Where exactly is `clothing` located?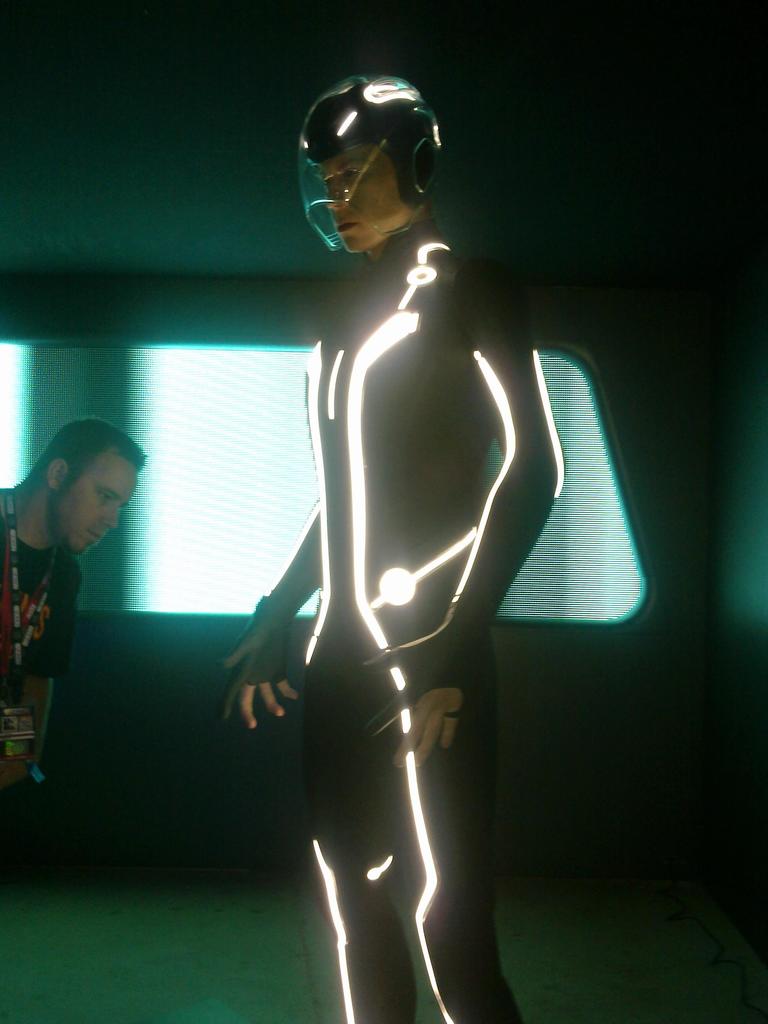
Its bounding box is [left=294, top=68, right=566, bottom=1020].
